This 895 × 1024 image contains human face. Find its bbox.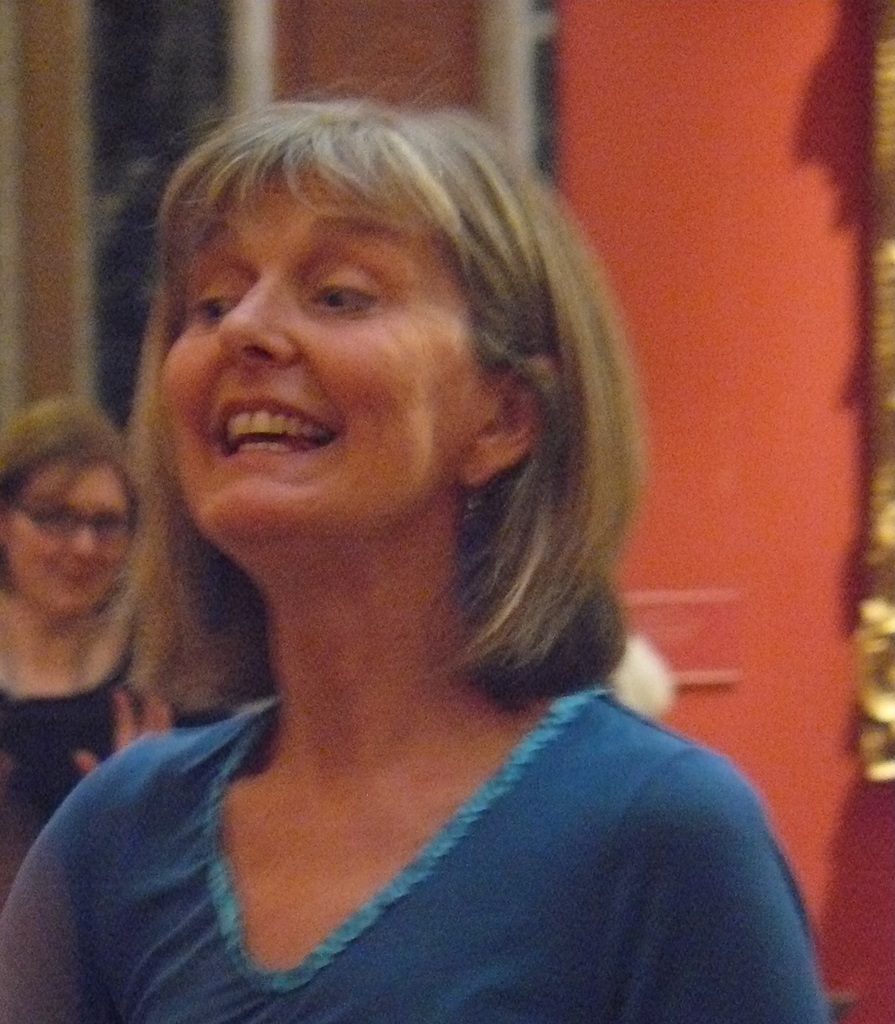
bbox=[158, 165, 499, 543].
